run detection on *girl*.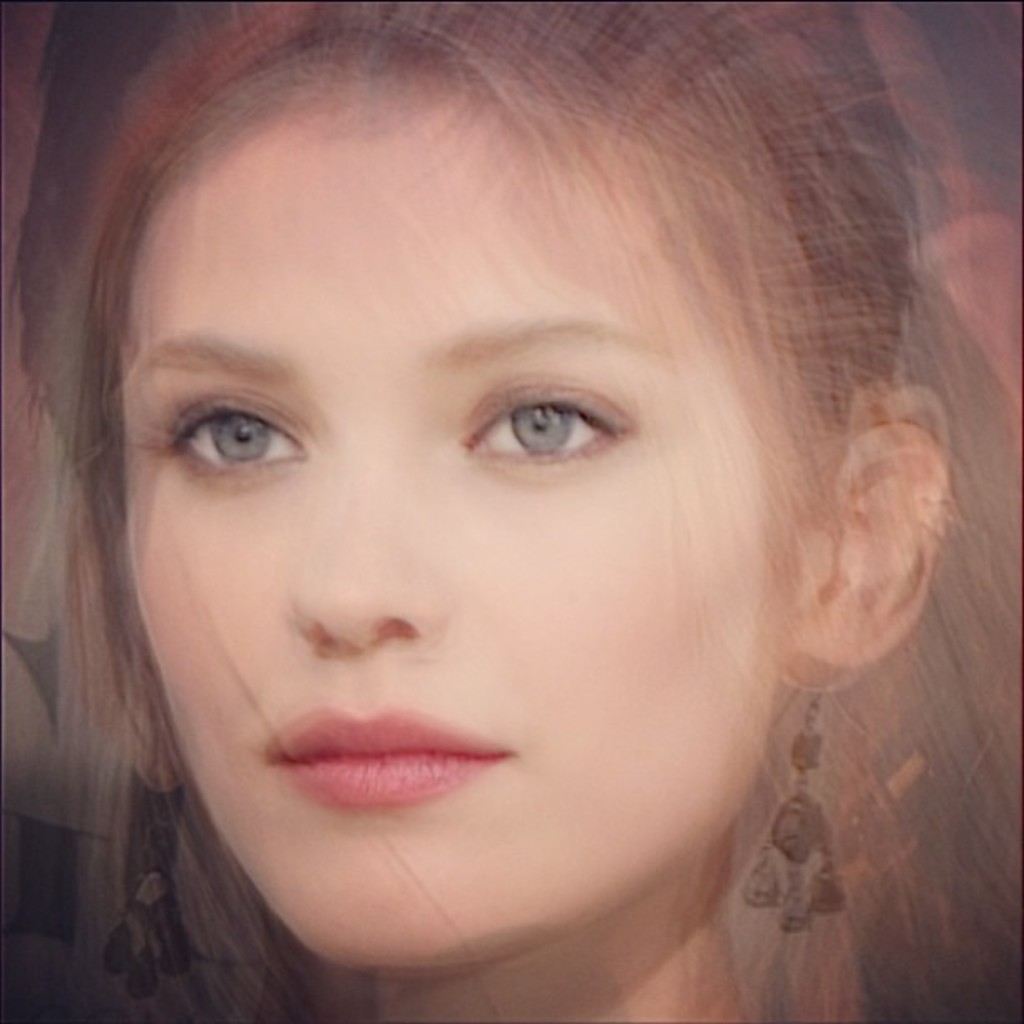
Result: l=0, t=0, r=1022, b=1022.
